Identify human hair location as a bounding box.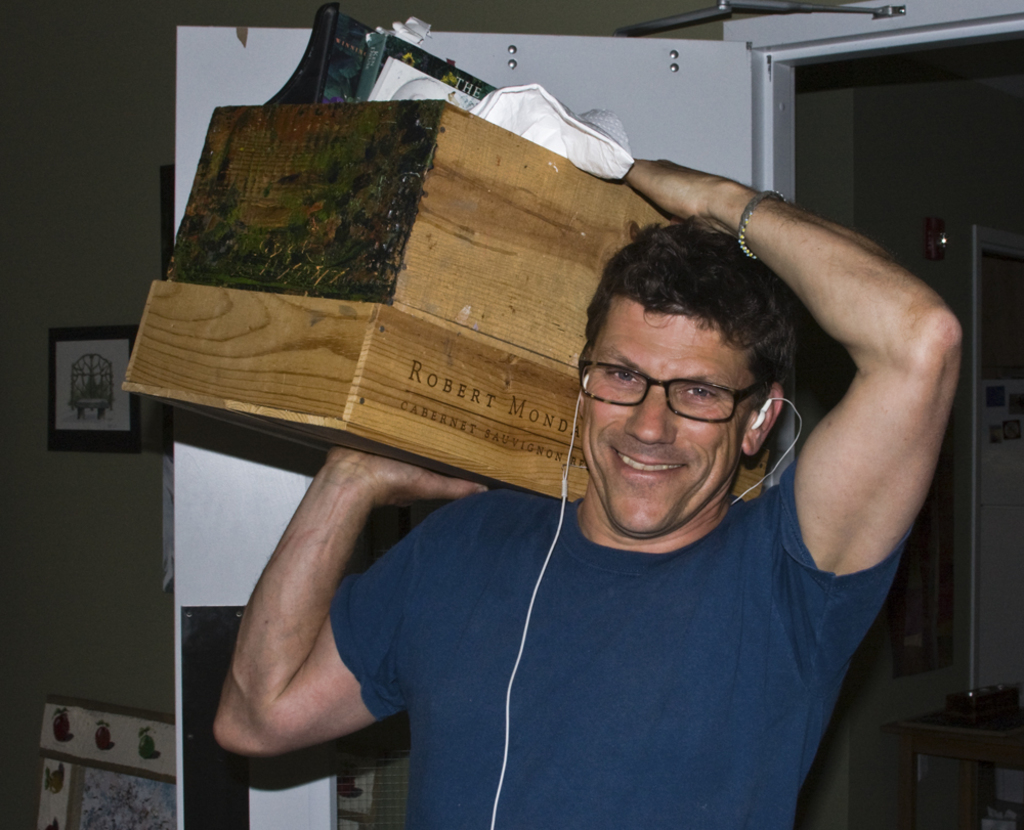
(572, 211, 813, 450).
